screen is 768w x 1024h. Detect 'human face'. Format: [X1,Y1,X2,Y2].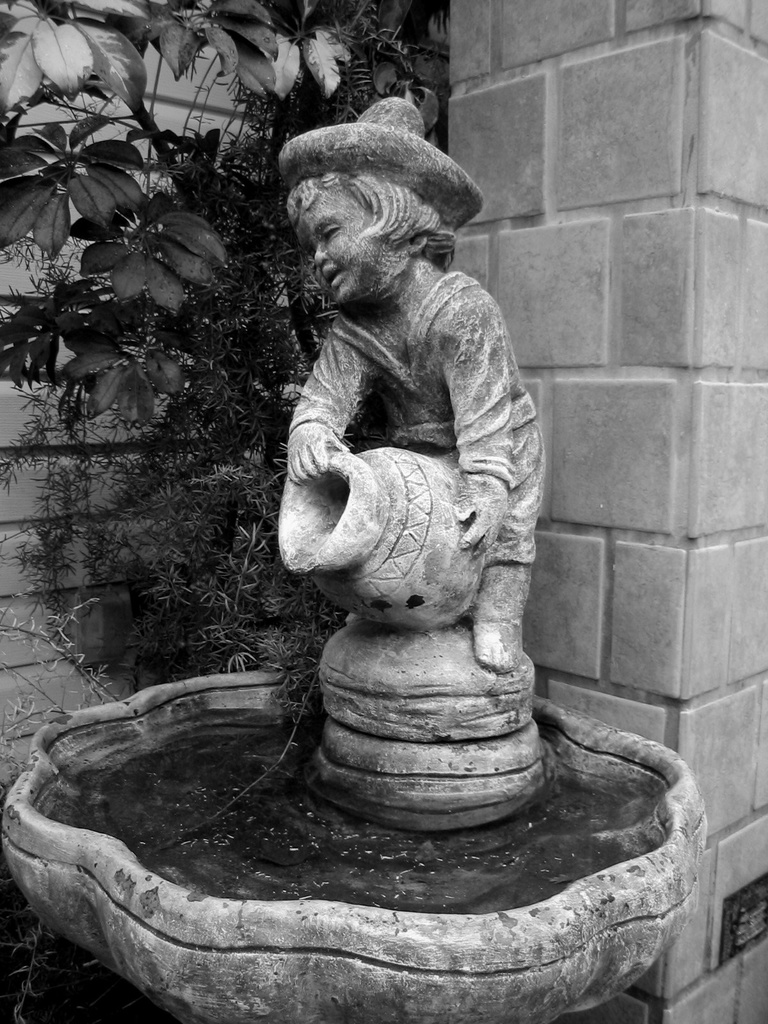
[287,198,360,303].
